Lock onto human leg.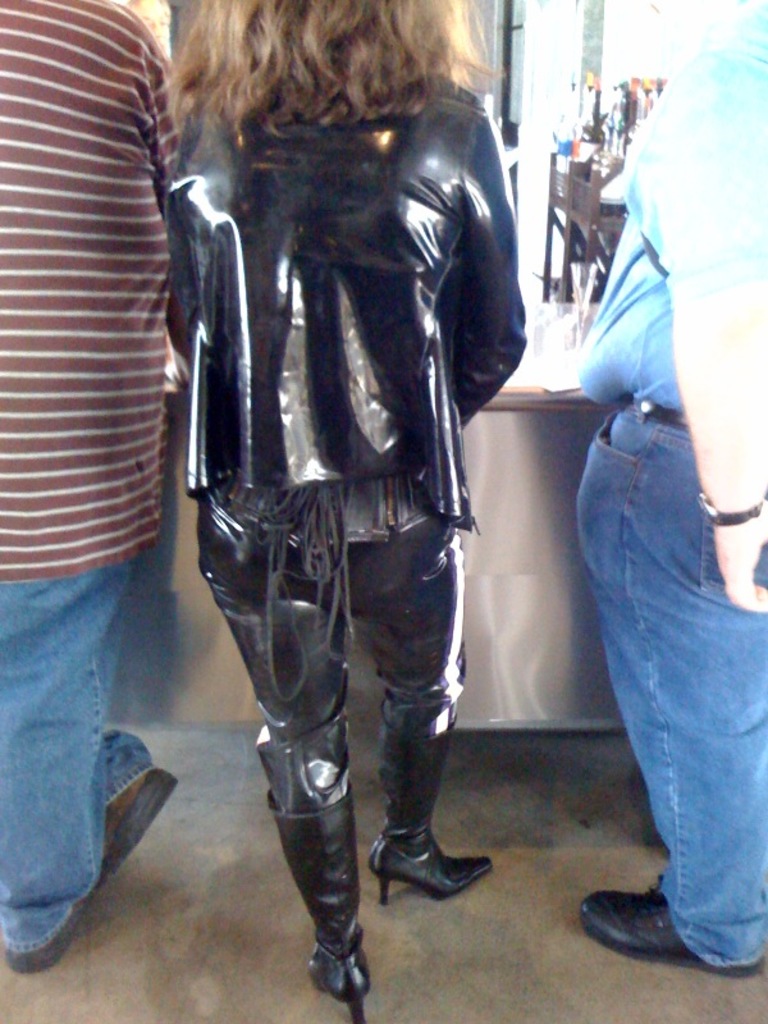
Locked: [left=591, top=406, right=767, bottom=923].
